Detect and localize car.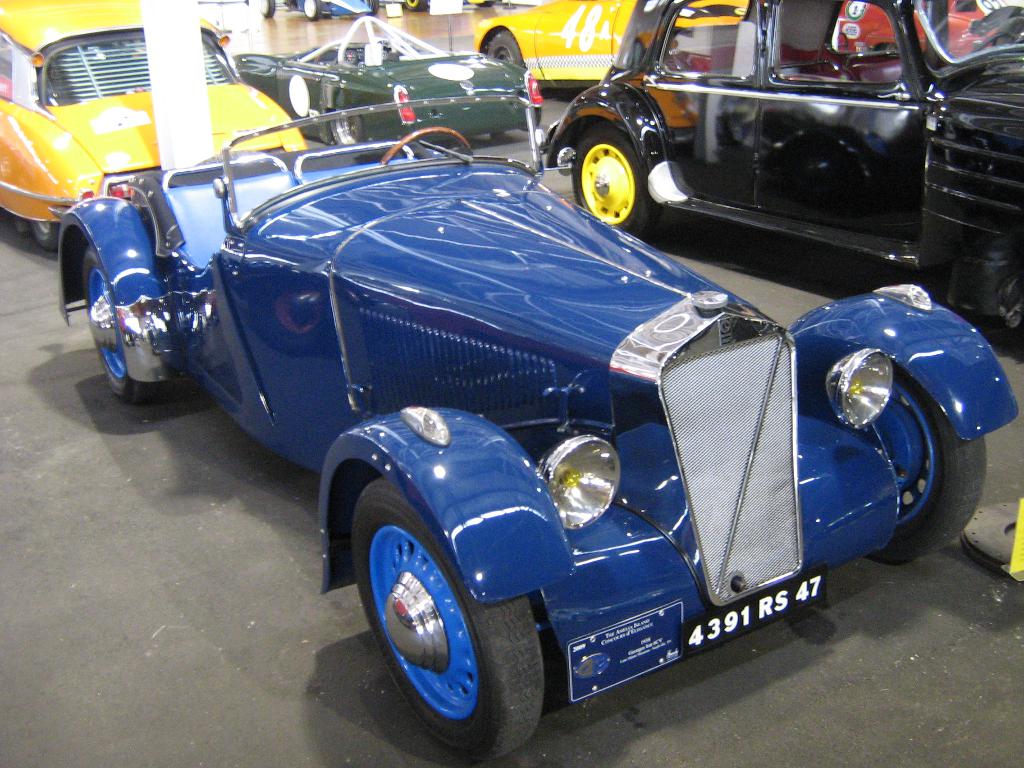
Localized at (233, 31, 543, 158).
